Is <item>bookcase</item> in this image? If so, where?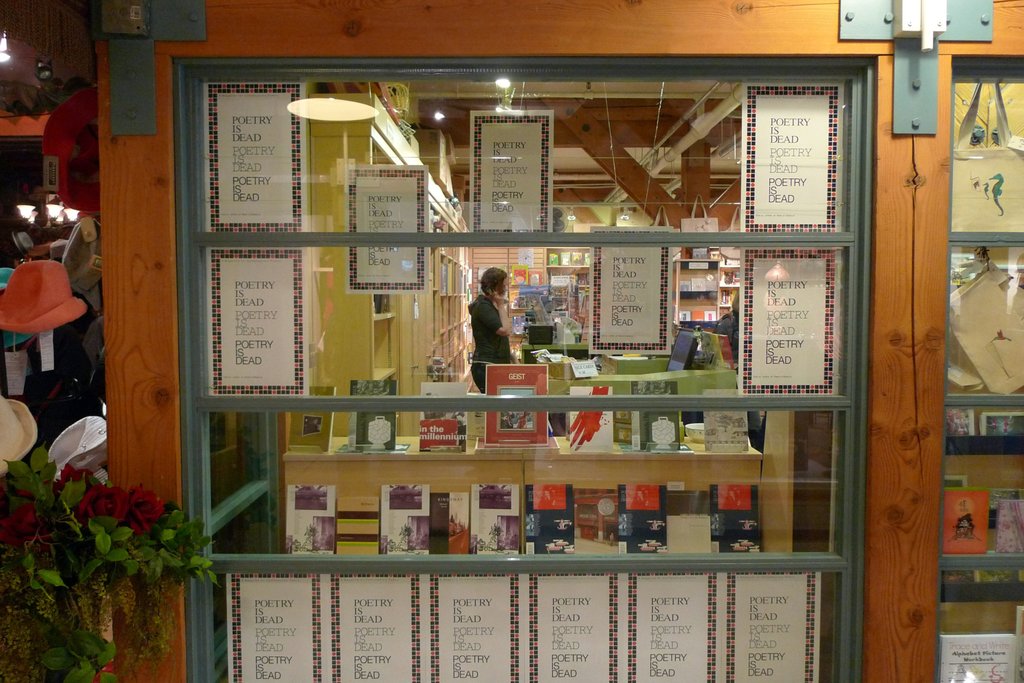
Yes, at Rect(720, 267, 743, 323).
